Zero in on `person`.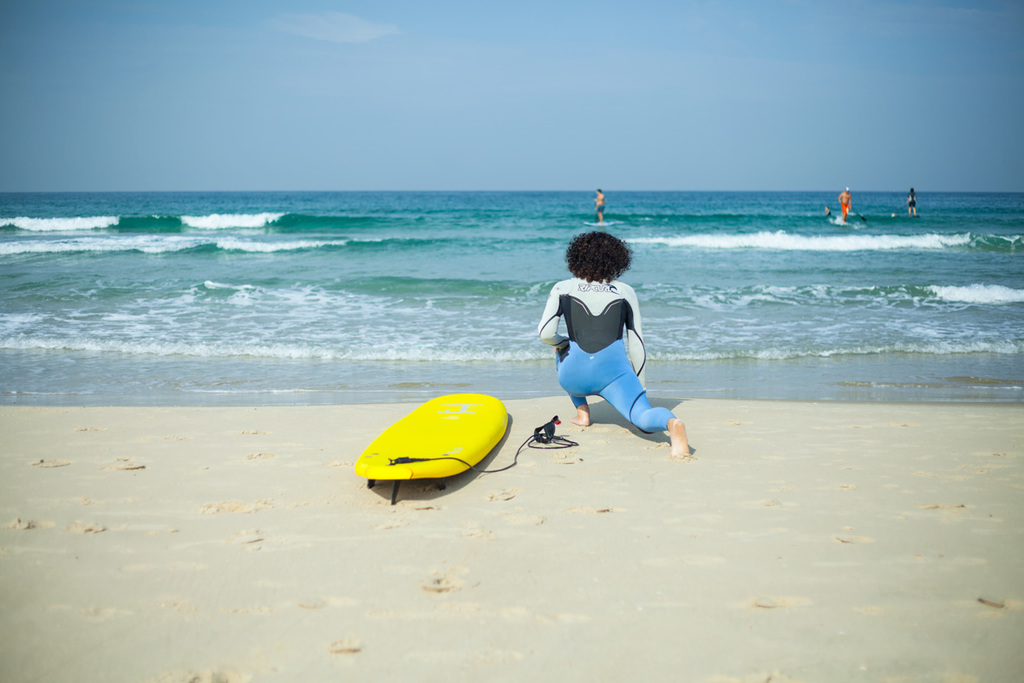
Zeroed in: 594:187:605:222.
